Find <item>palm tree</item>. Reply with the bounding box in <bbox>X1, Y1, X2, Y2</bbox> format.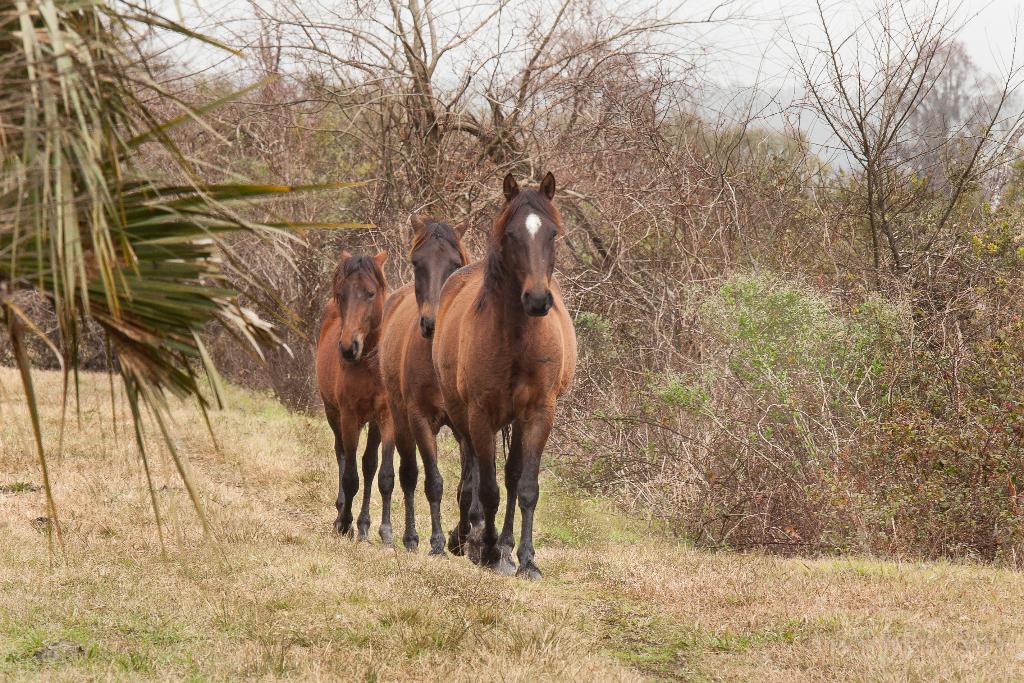
<bbox>0, 0, 381, 567</bbox>.
